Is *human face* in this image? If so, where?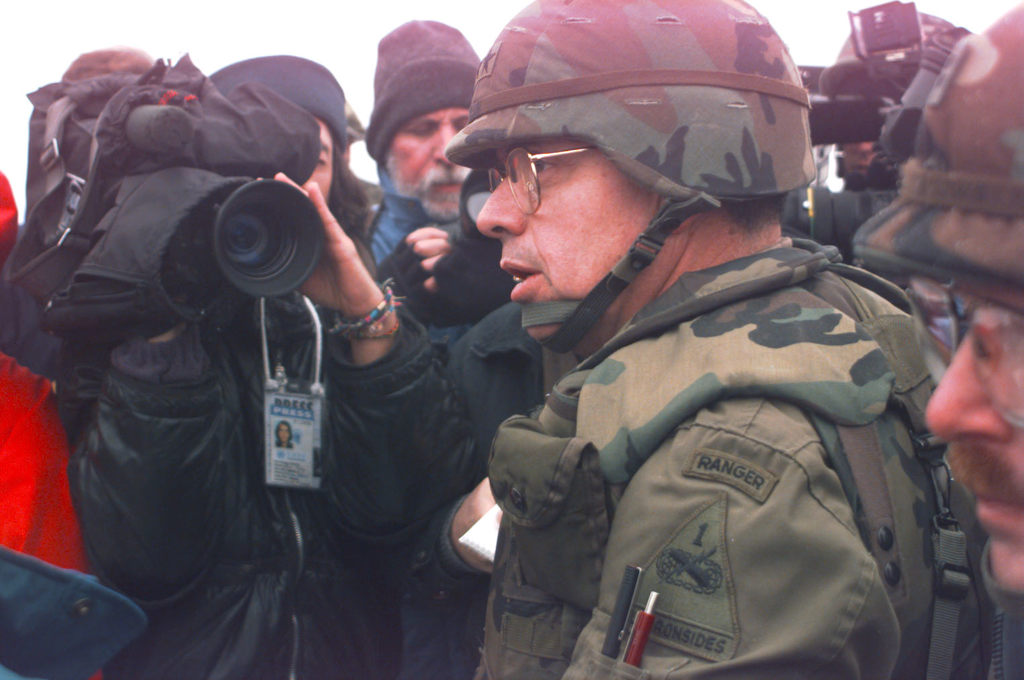
Yes, at pyautogui.locateOnScreen(388, 100, 467, 222).
